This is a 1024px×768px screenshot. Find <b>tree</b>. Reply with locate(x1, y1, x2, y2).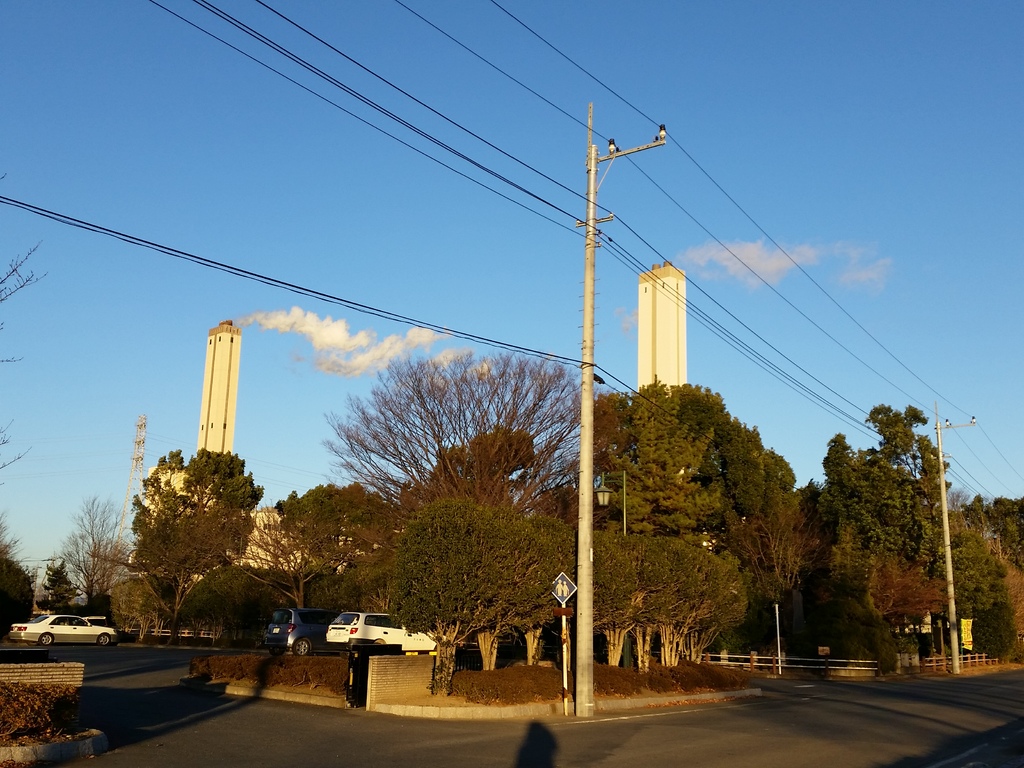
locate(55, 499, 132, 615).
